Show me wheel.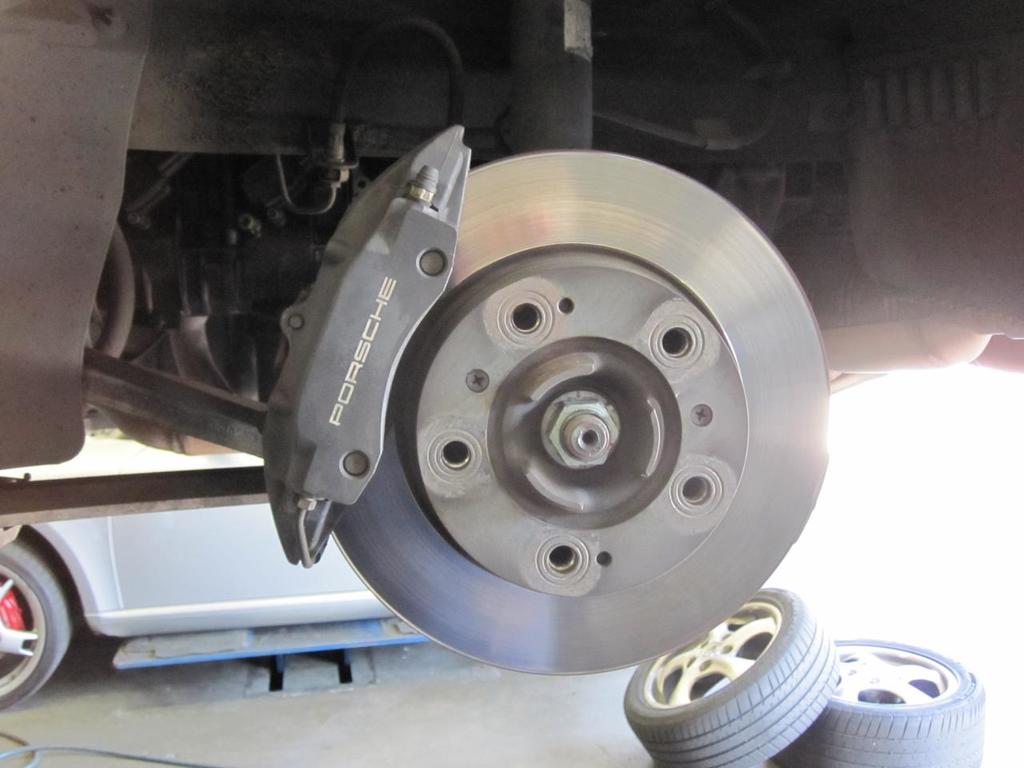
wheel is here: box=[0, 563, 64, 712].
